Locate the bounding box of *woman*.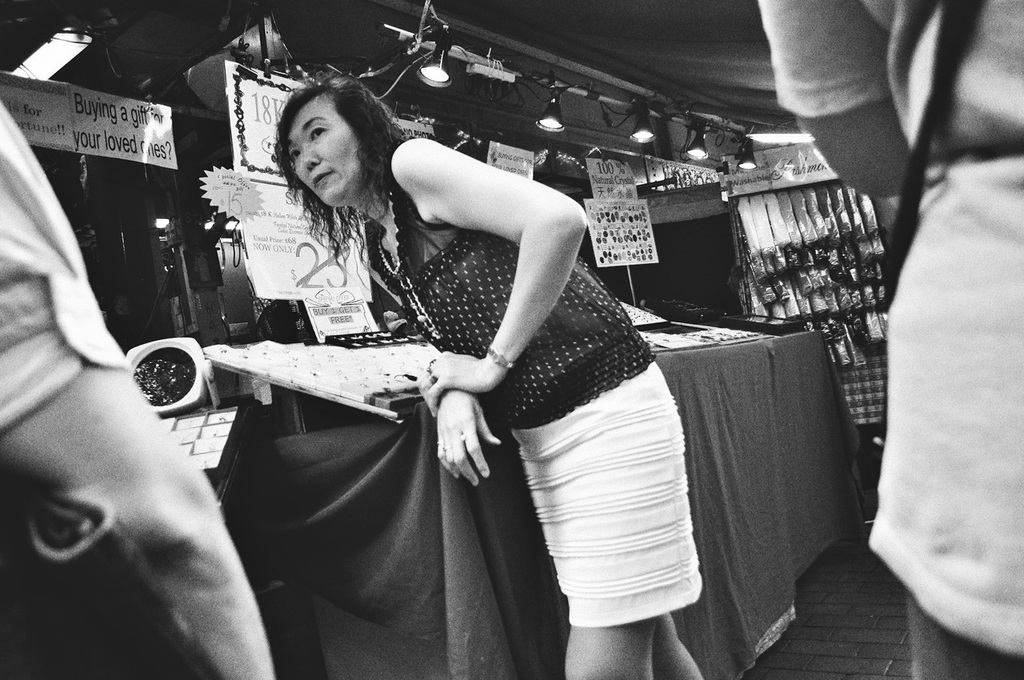
Bounding box: 753, 0, 1023, 679.
